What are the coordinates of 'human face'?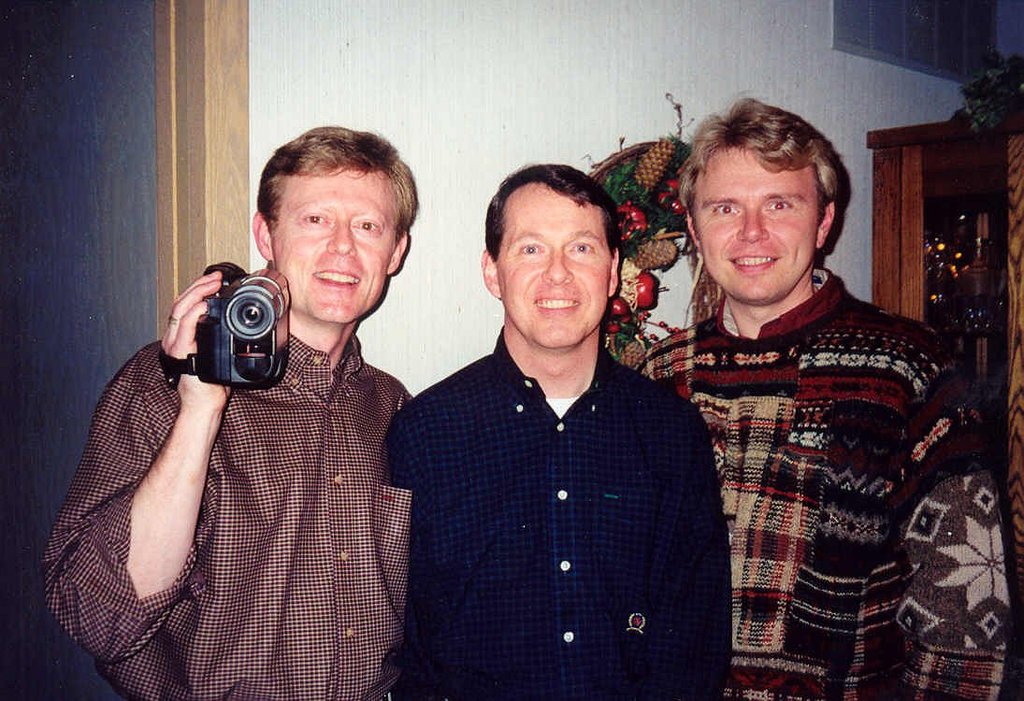
locate(268, 174, 397, 324).
